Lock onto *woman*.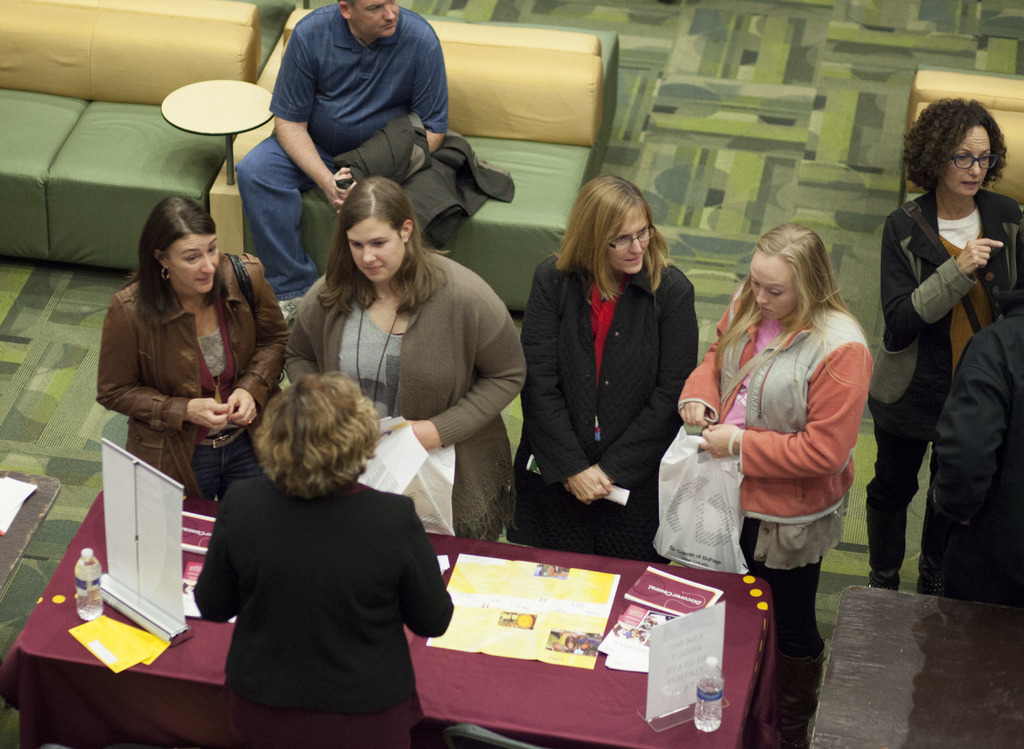
Locked: [864,89,1023,591].
